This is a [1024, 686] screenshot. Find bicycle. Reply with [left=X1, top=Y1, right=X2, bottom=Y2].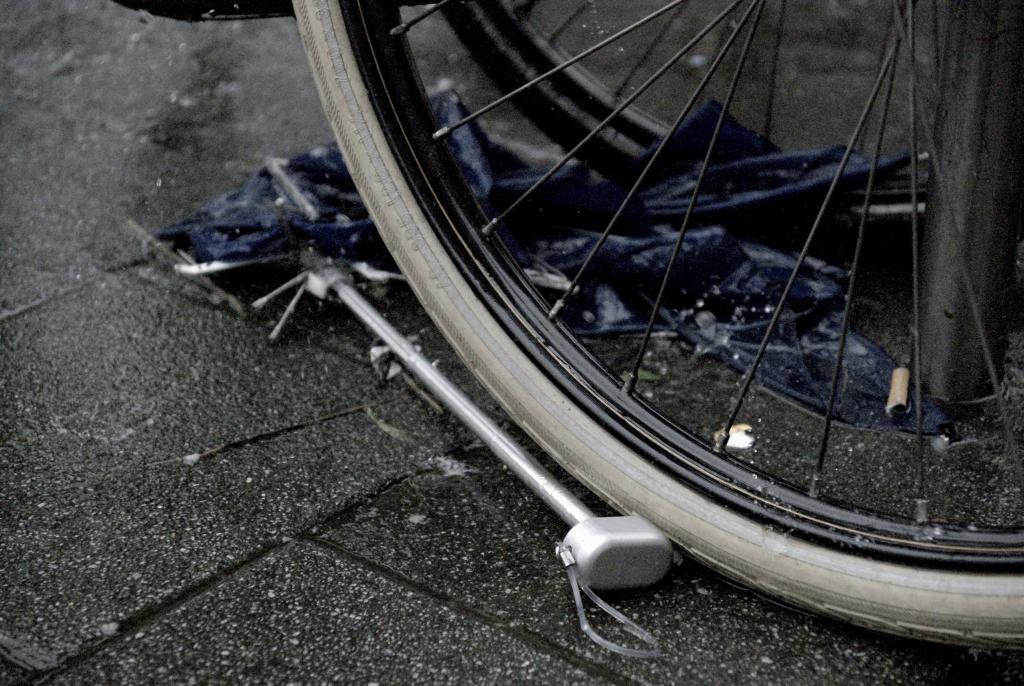
[left=436, top=0, right=1023, bottom=246].
